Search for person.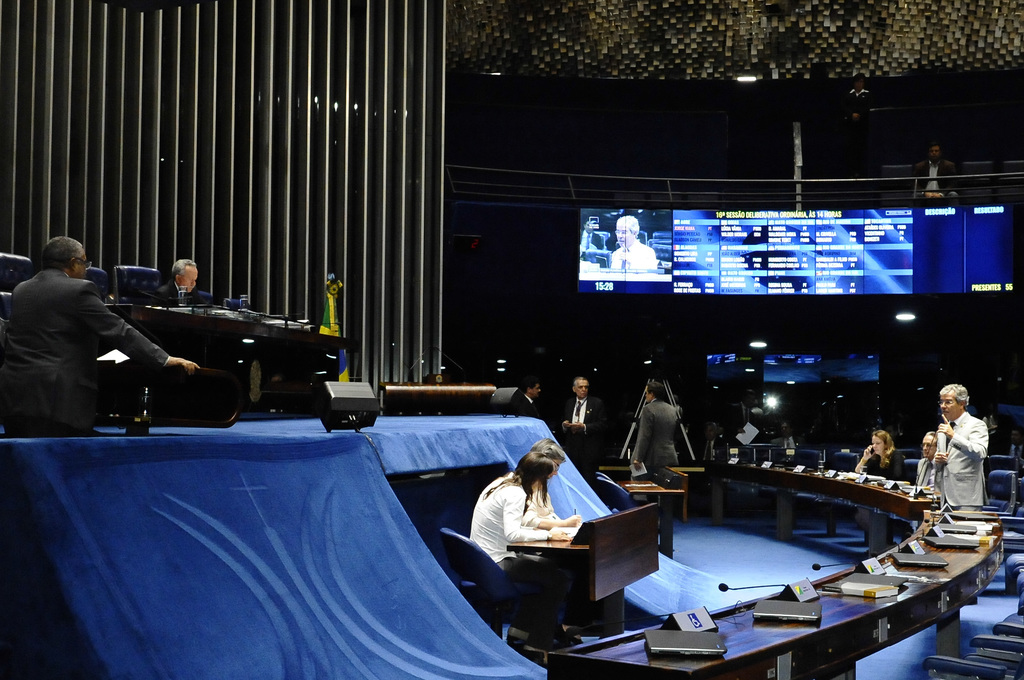
Found at {"x1": 914, "y1": 427, "x2": 939, "y2": 488}.
